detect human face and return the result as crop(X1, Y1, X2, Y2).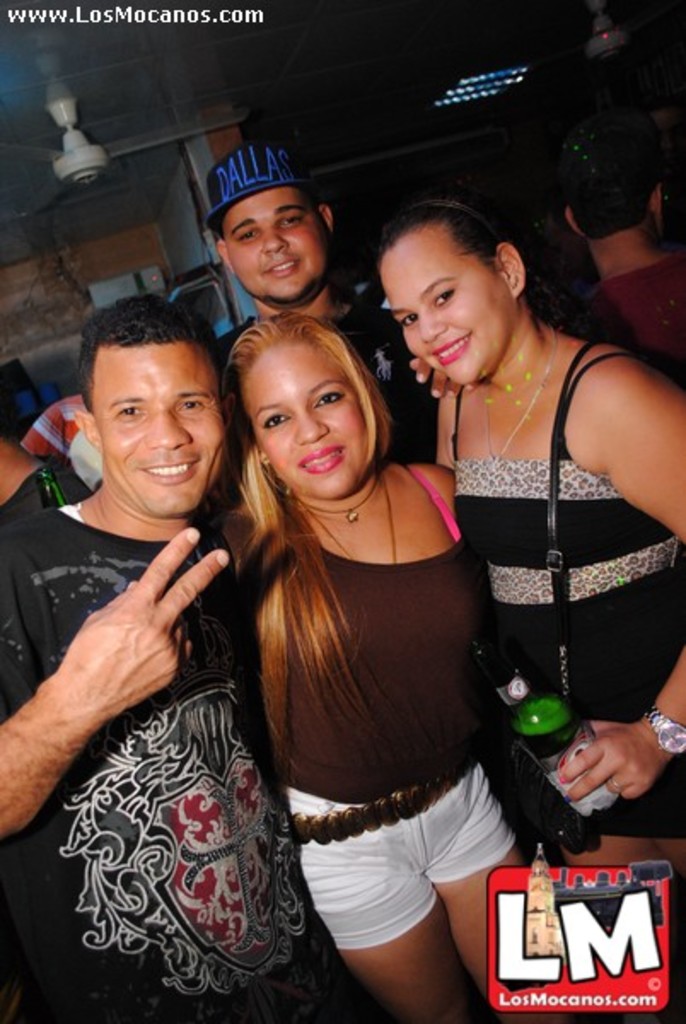
crop(239, 343, 365, 505).
